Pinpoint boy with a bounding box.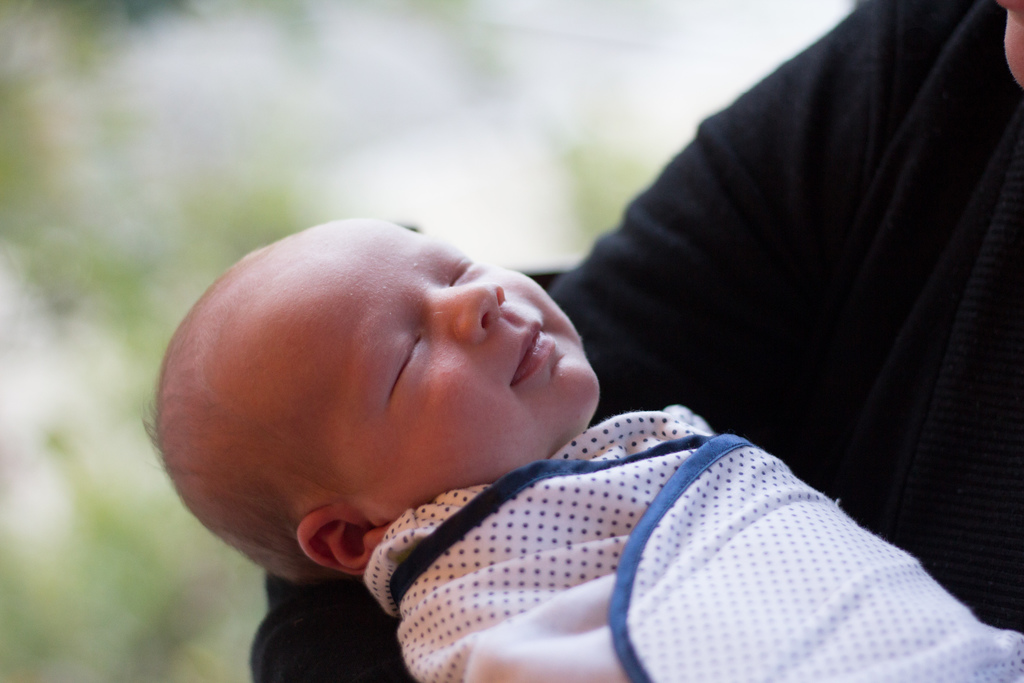
{"x1": 140, "y1": 209, "x2": 1023, "y2": 682}.
